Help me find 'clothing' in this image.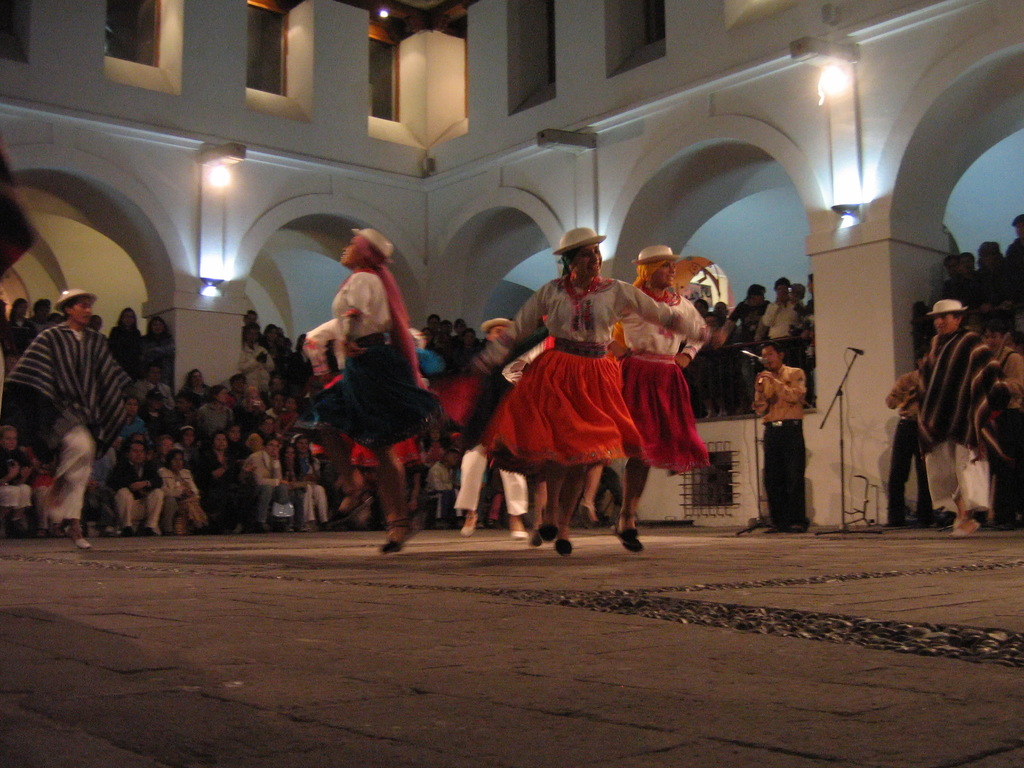
Found it: region(471, 273, 703, 471).
